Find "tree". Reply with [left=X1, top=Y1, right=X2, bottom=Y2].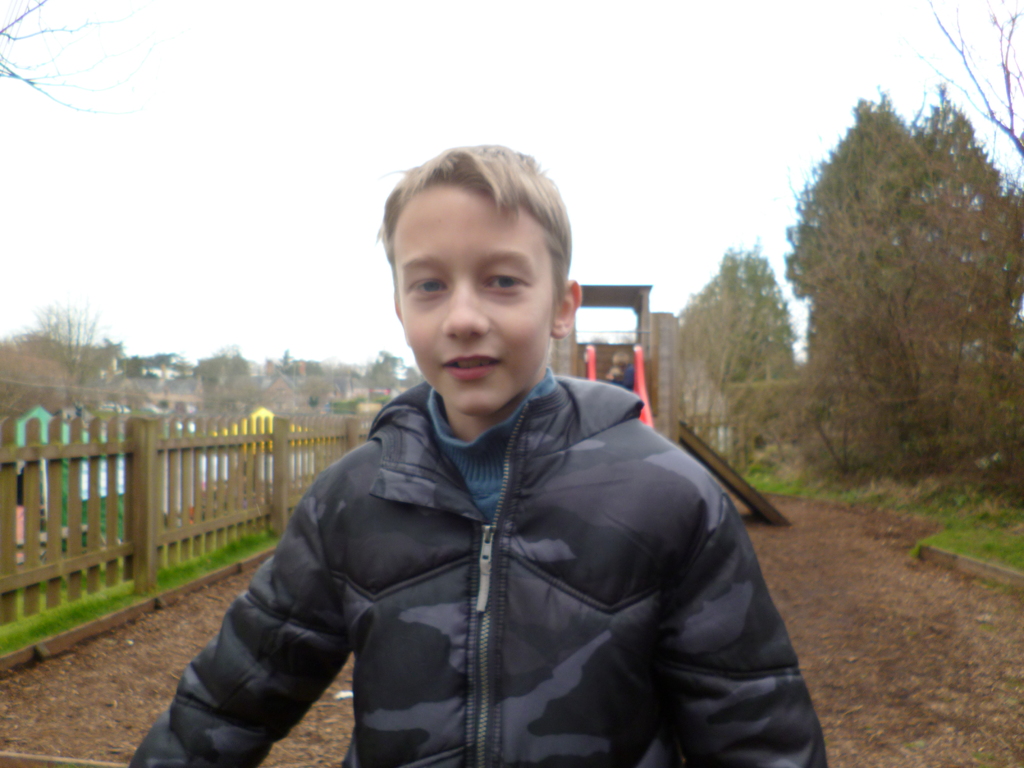
[left=682, top=241, right=801, bottom=455].
